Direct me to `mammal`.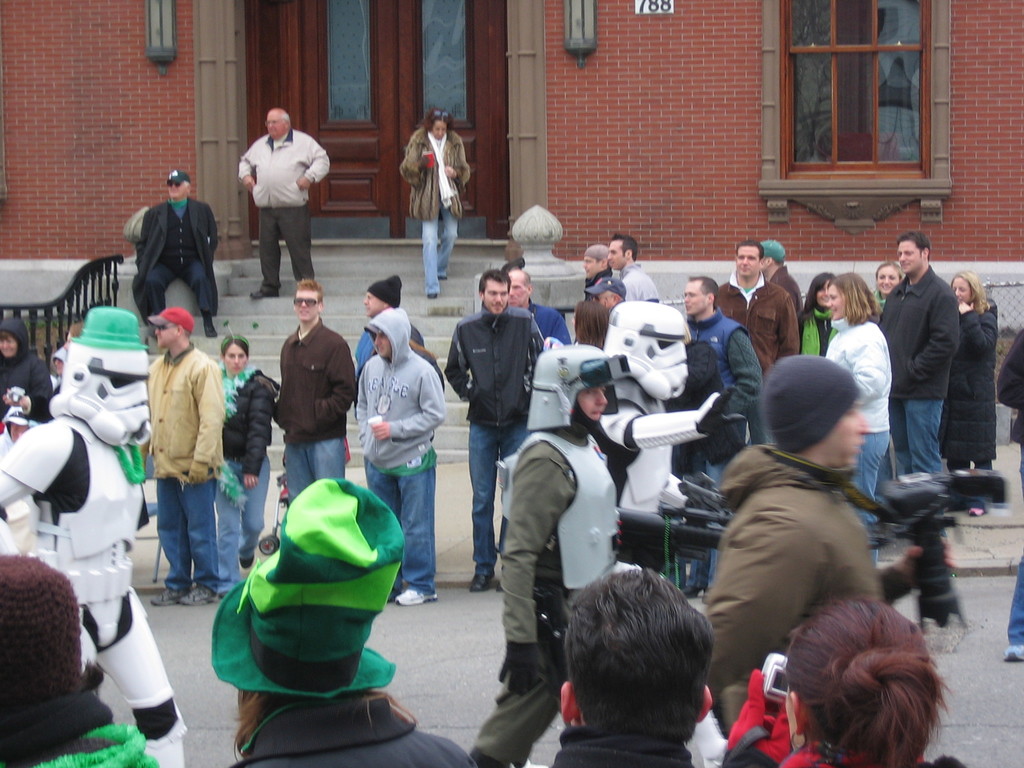
Direction: (left=819, top=268, right=893, bottom=555).
